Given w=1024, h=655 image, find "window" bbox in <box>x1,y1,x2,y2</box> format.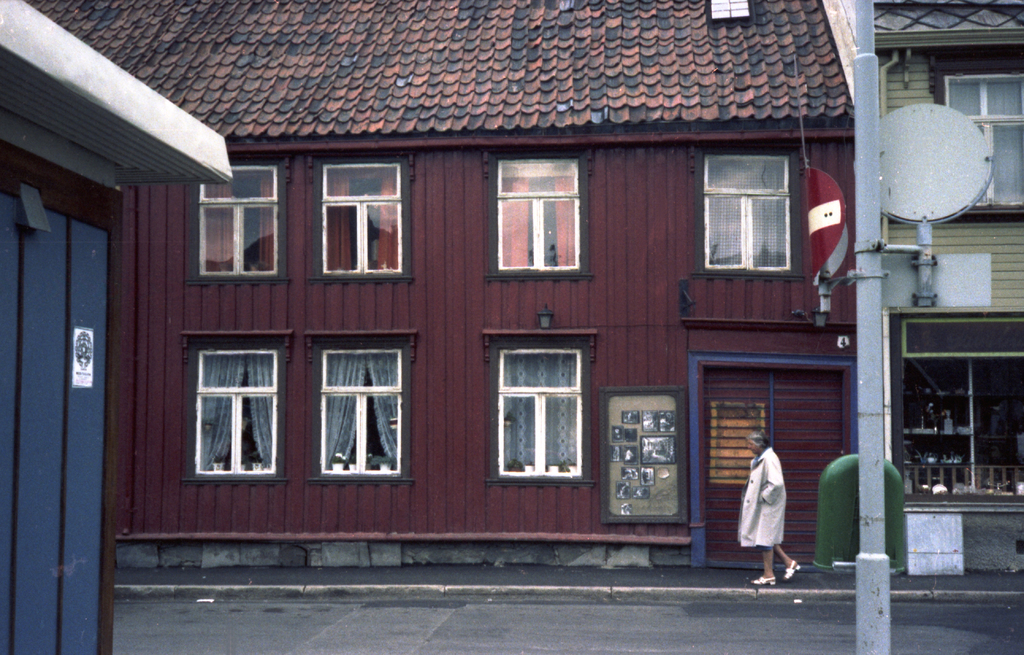
<box>309,341,409,481</box>.
